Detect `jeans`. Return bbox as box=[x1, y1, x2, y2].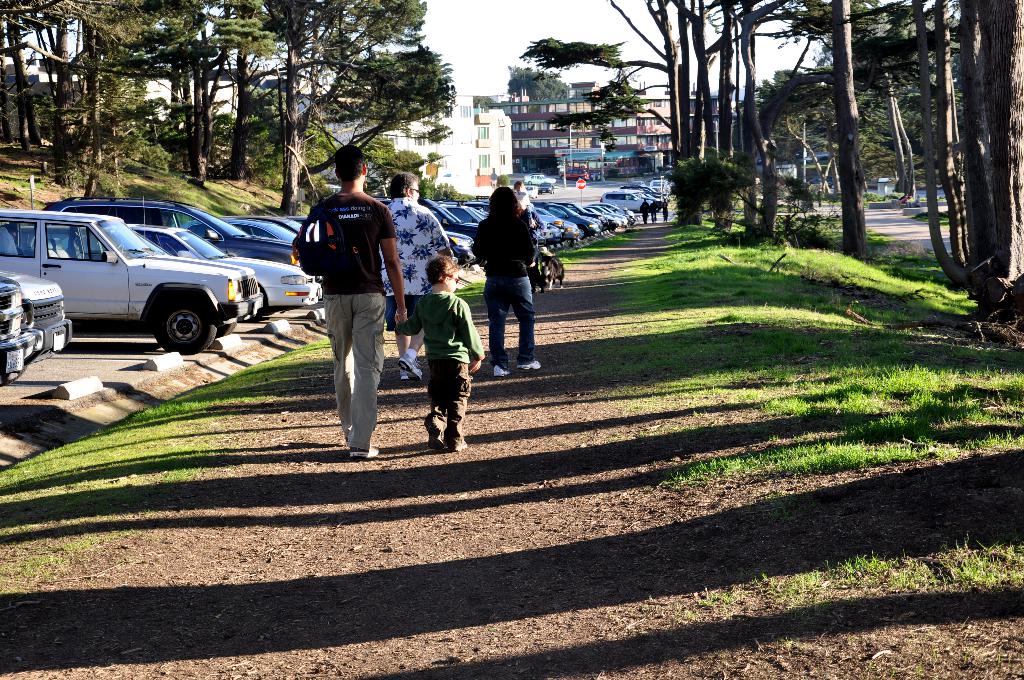
box=[329, 295, 393, 448].
